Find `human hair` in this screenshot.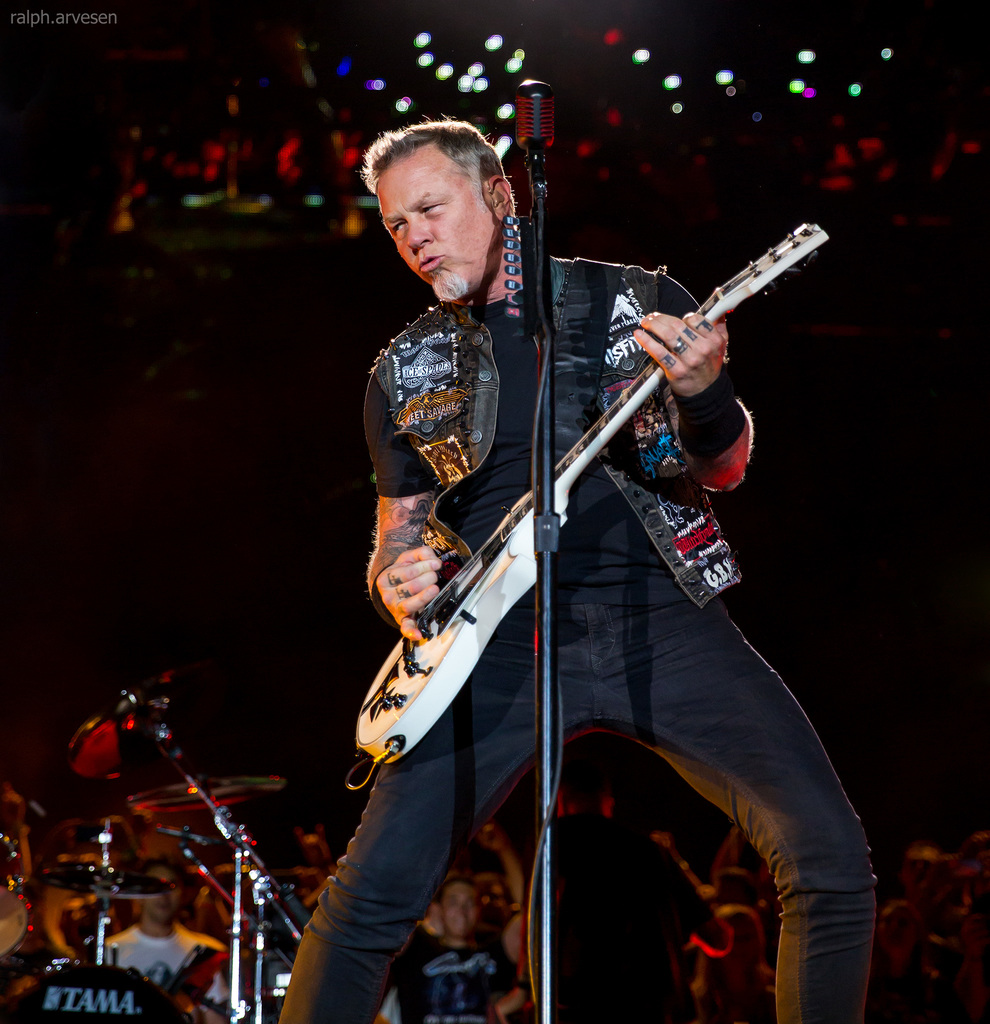
The bounding box for `human hair` is 362, 111, 509, 241.
